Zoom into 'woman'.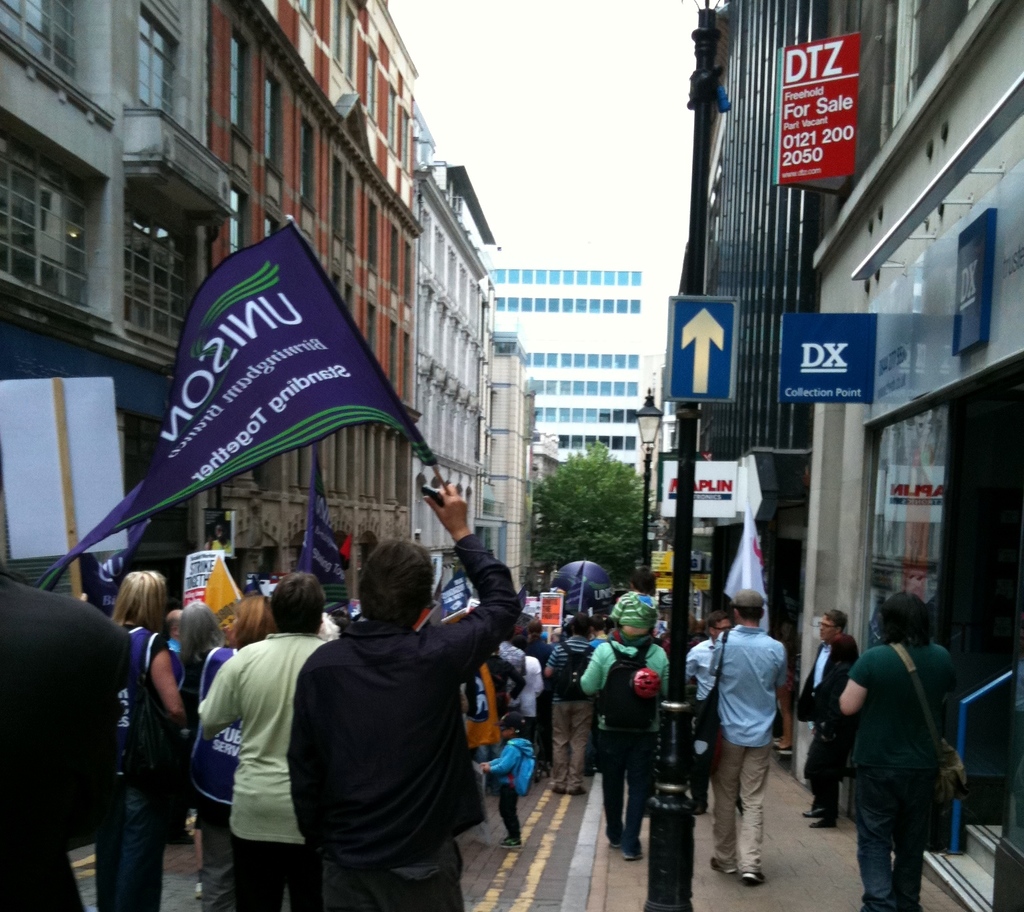
Zoom target: x1=193, y1=595, x2=285, y2=911.
